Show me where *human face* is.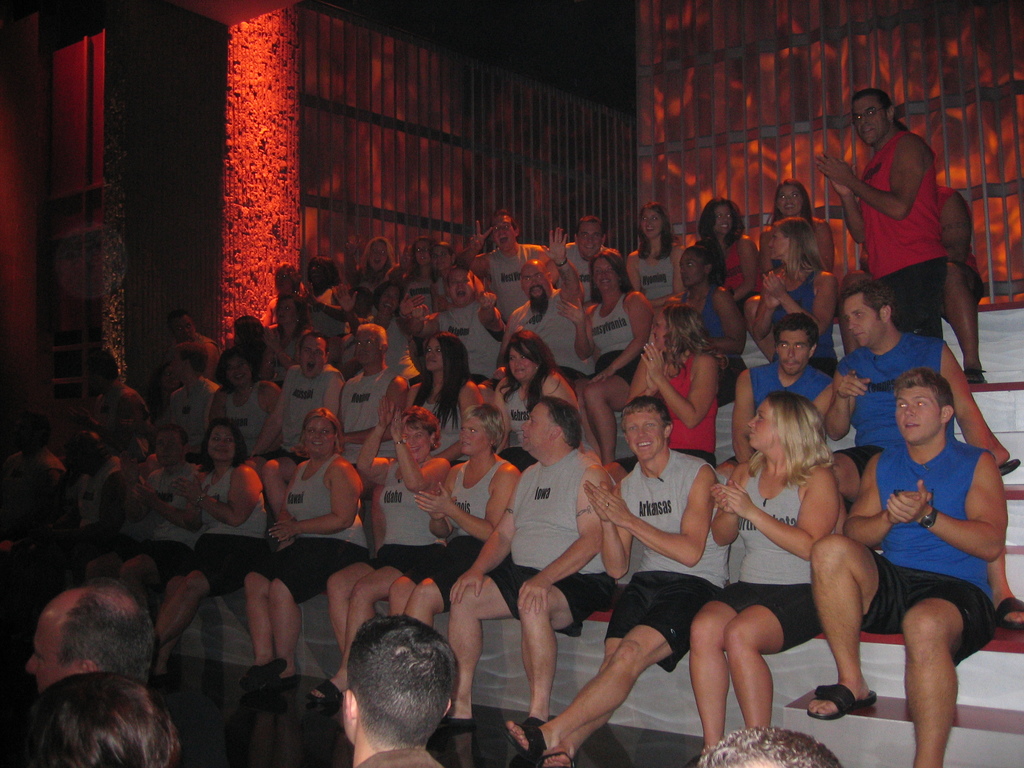
*human face* is at l=718, t=207, r=731, b=236.
